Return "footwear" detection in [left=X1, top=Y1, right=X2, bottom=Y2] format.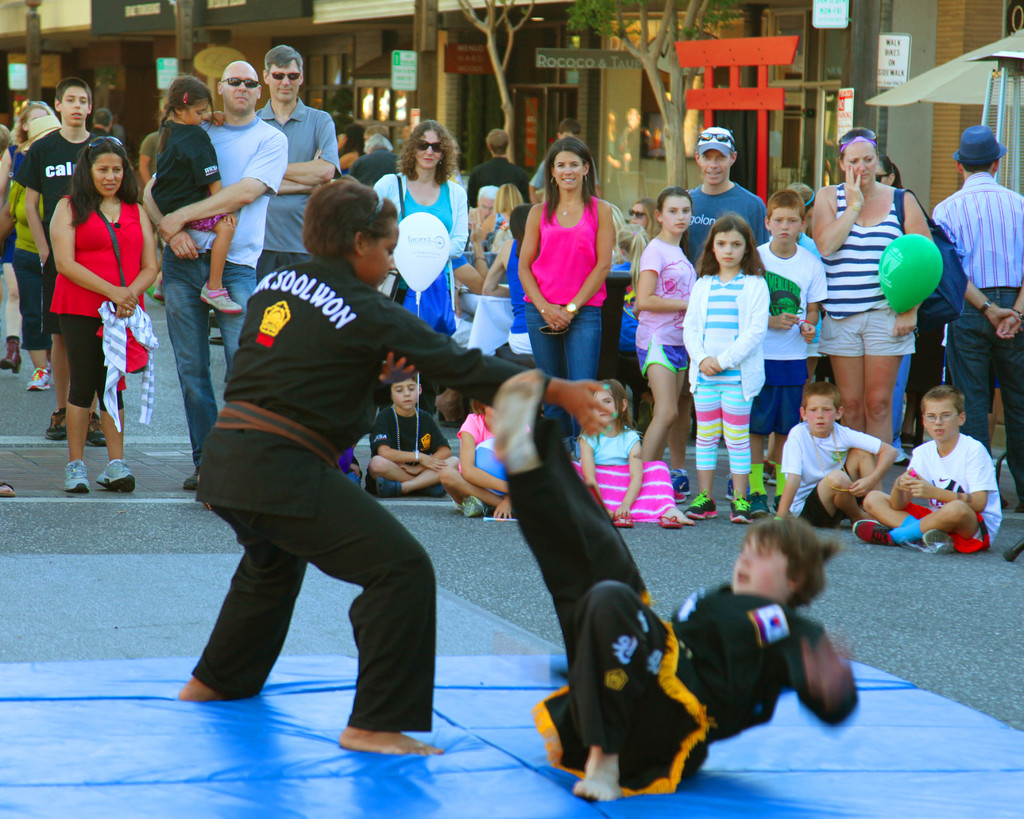
[left=655, top=516, right=680, bottom=528].
